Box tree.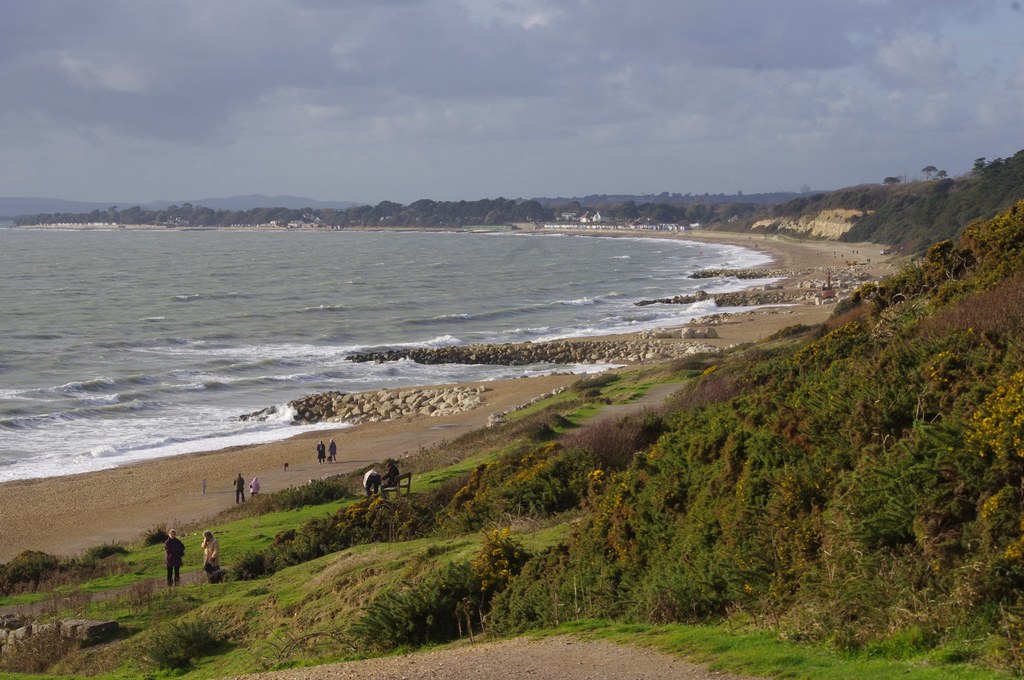
x1=923 y1=165 x2=937 y2=180.
